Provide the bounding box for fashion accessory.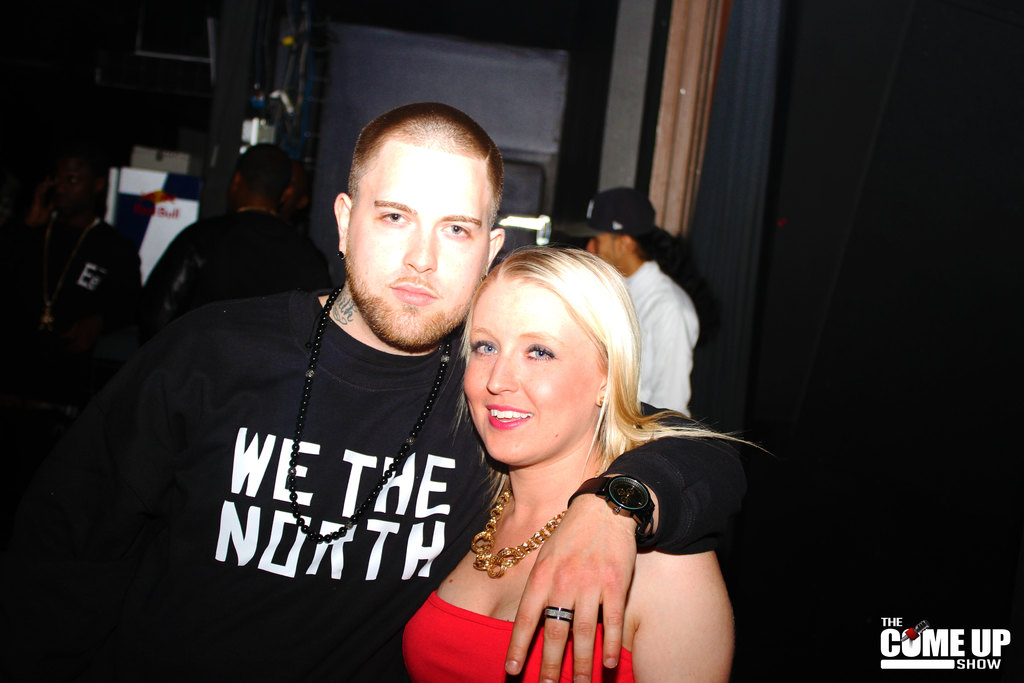
bbox=[563, 472, 655, 553].
